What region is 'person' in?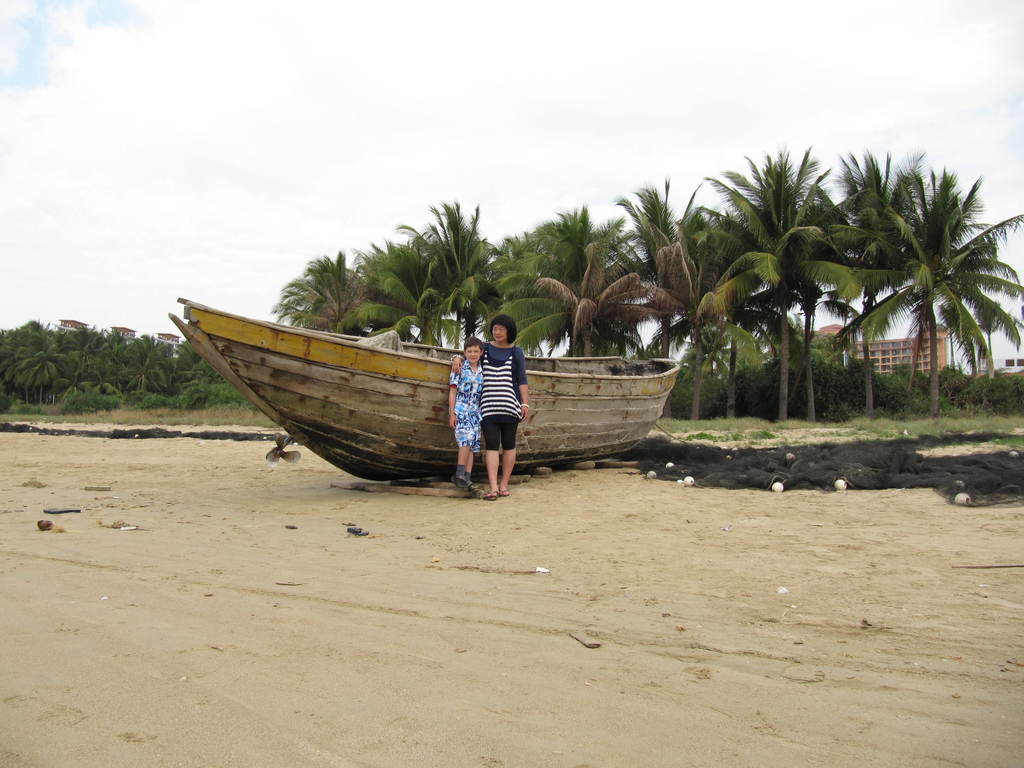
locate(443, 319, 536, 507).
